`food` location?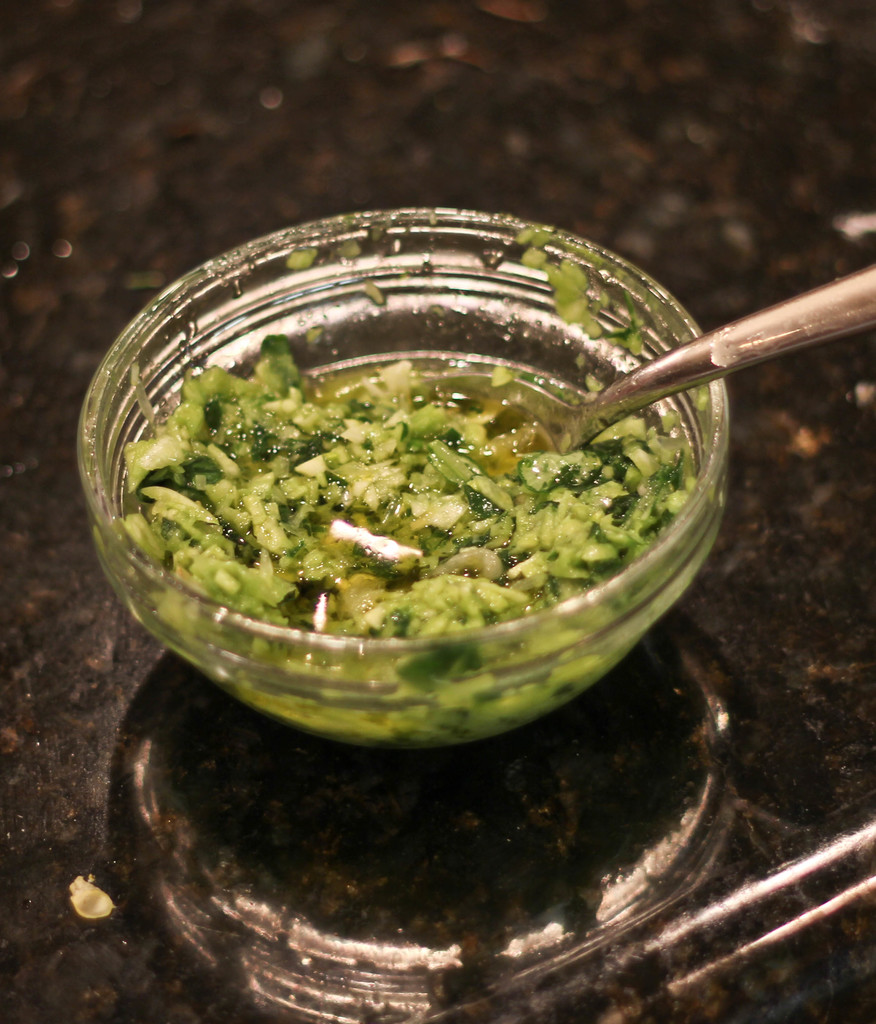
104, 264, 695, 724
